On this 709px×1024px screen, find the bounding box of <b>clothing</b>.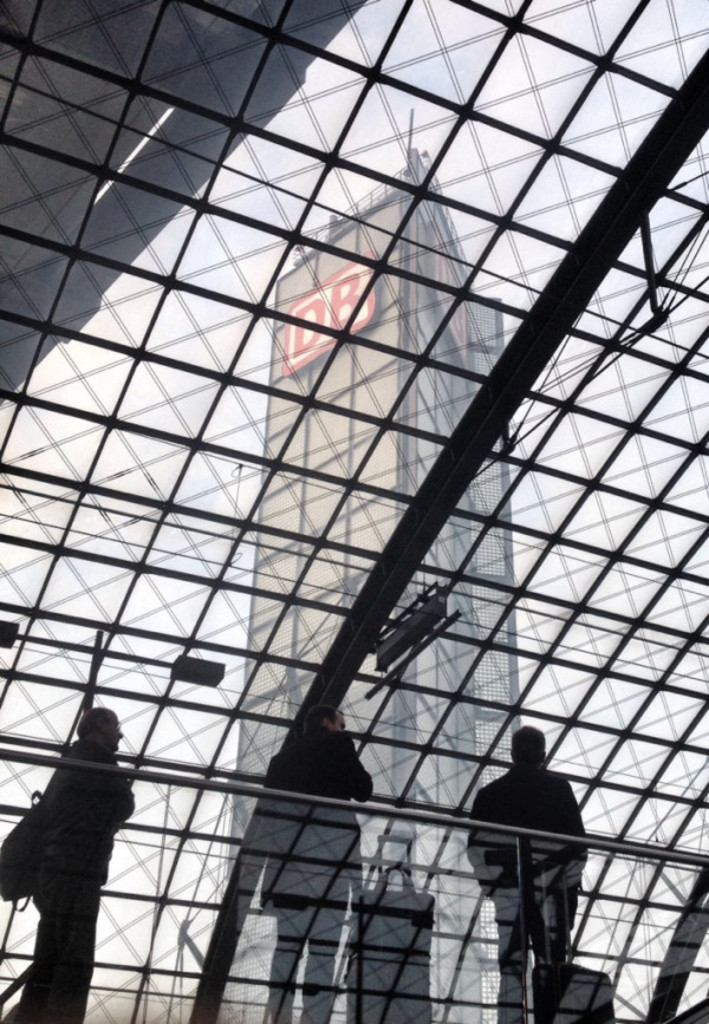
Bounding box: [left=236, top=735, right=375, bottom=1023].
